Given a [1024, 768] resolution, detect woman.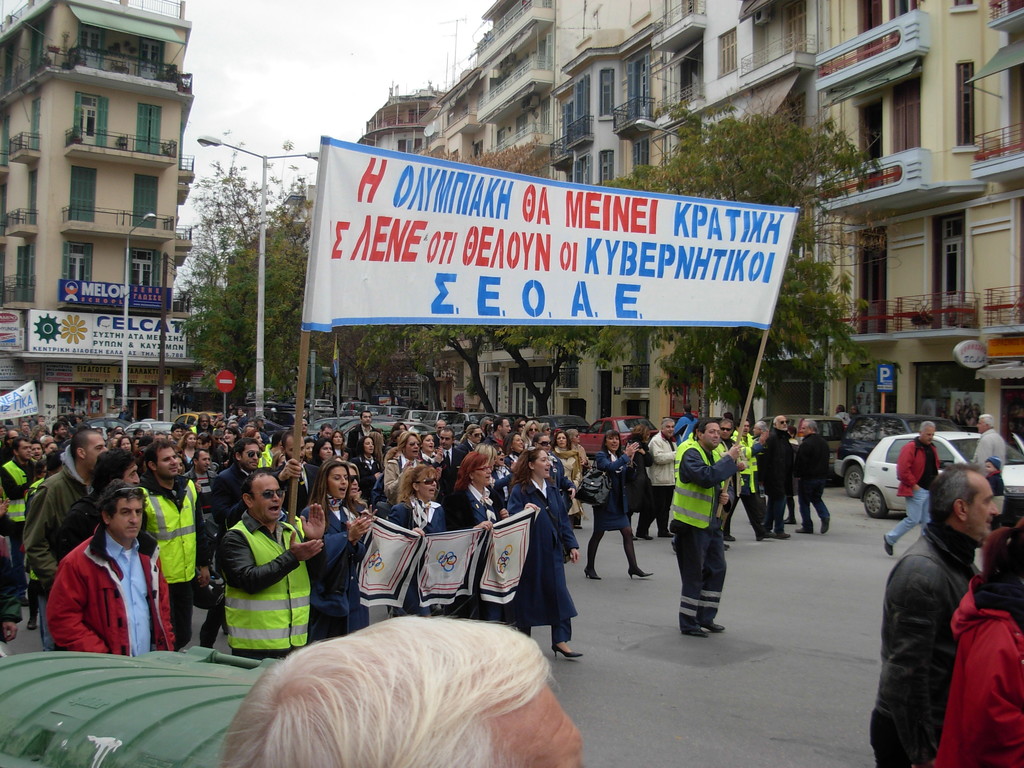
[122, 440, 132, 446].
